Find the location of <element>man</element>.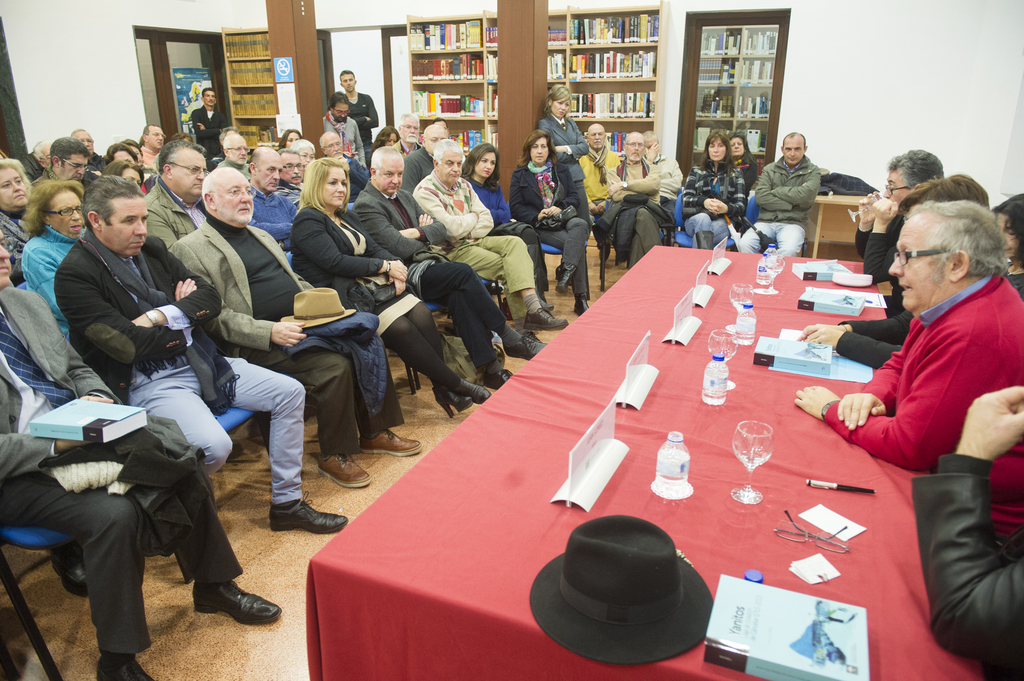
Location: x1=190, y1=83, x2=229, y2=161.
